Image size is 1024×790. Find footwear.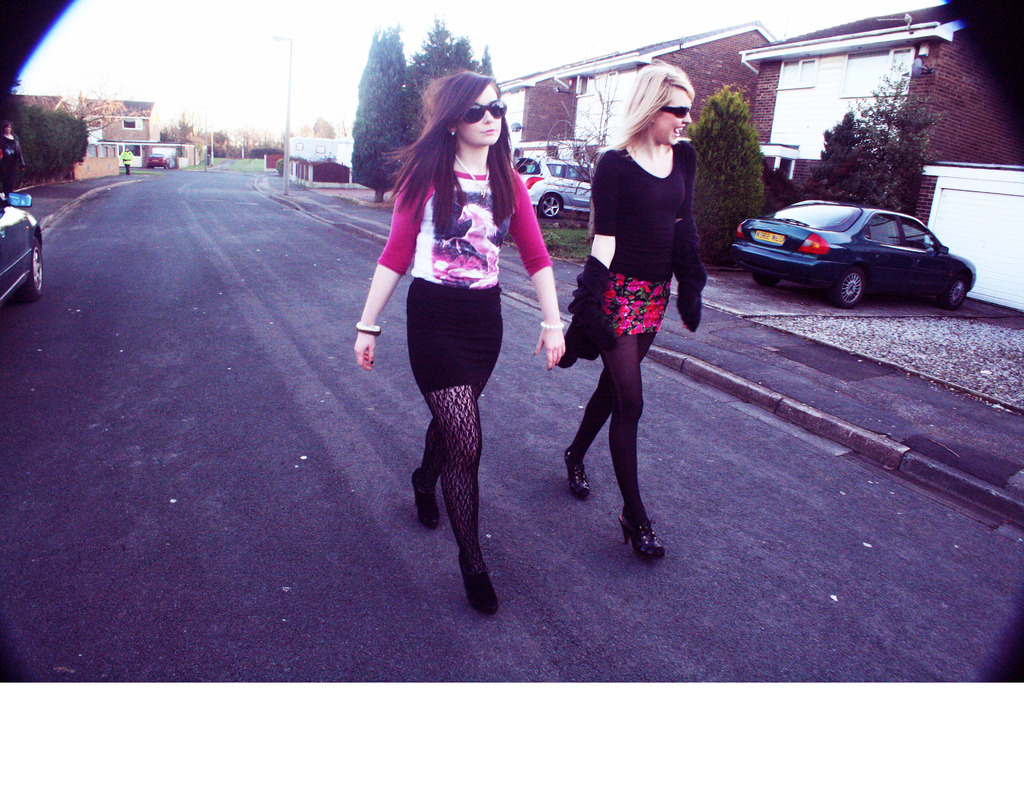
bbox(566, 444, 593, 501).
